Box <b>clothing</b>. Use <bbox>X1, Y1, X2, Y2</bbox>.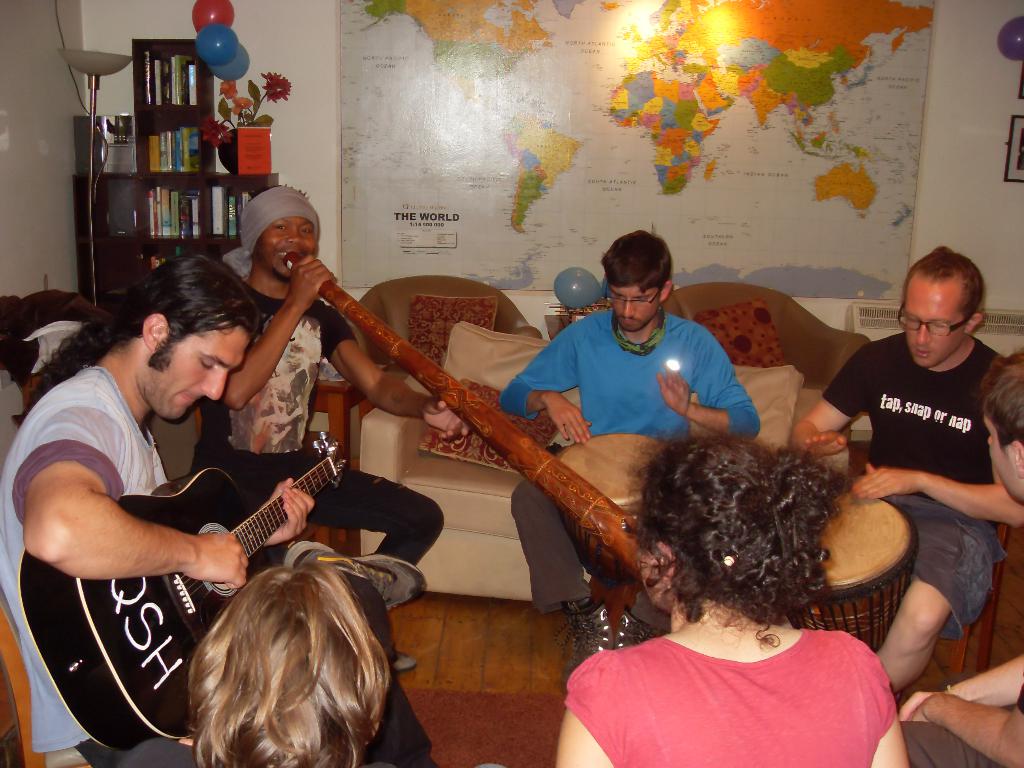
<bbox>813, 323, 1000, 627</bbox>.
